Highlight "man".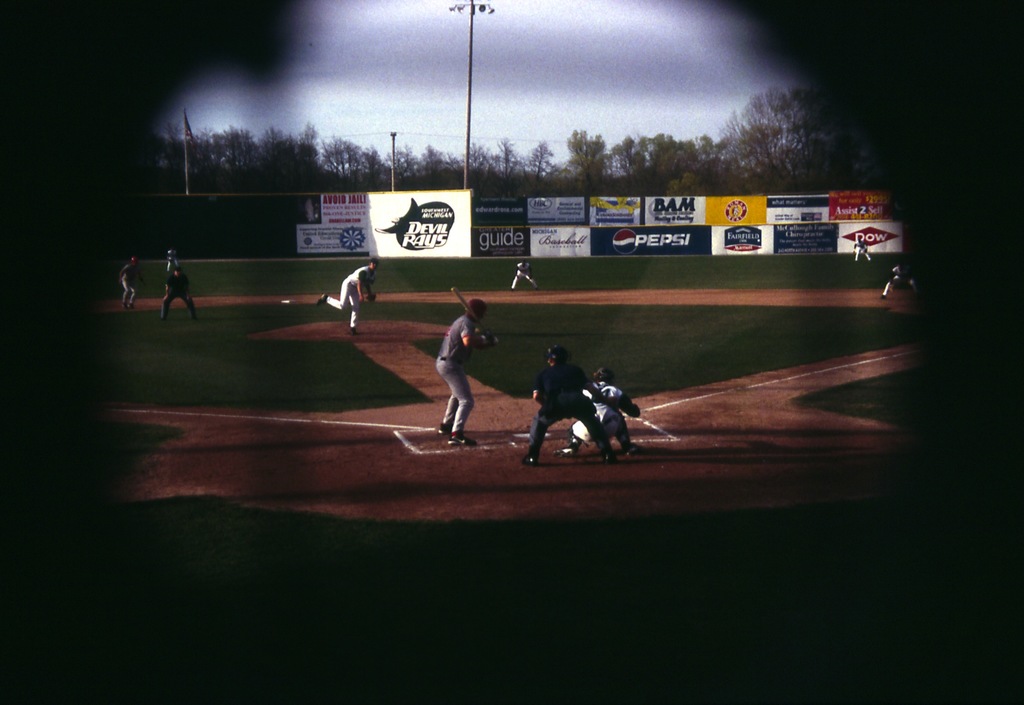
Highlighted region: bbox=(555, 367, 644, 456).
